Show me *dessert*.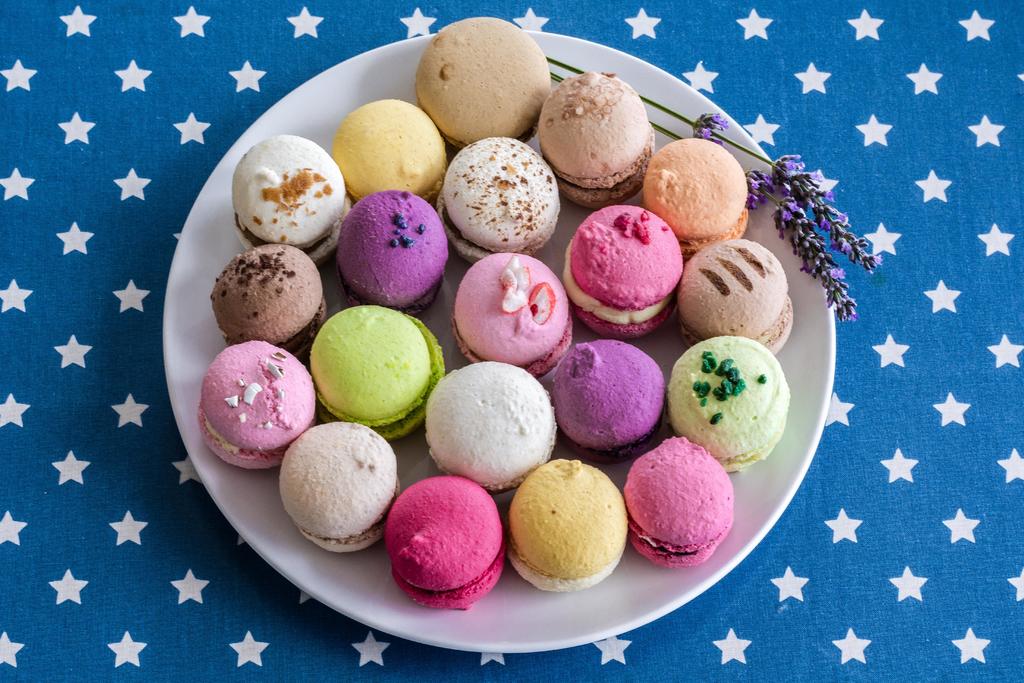
*dessert* is here: box=[511, 466, 630, 595].
